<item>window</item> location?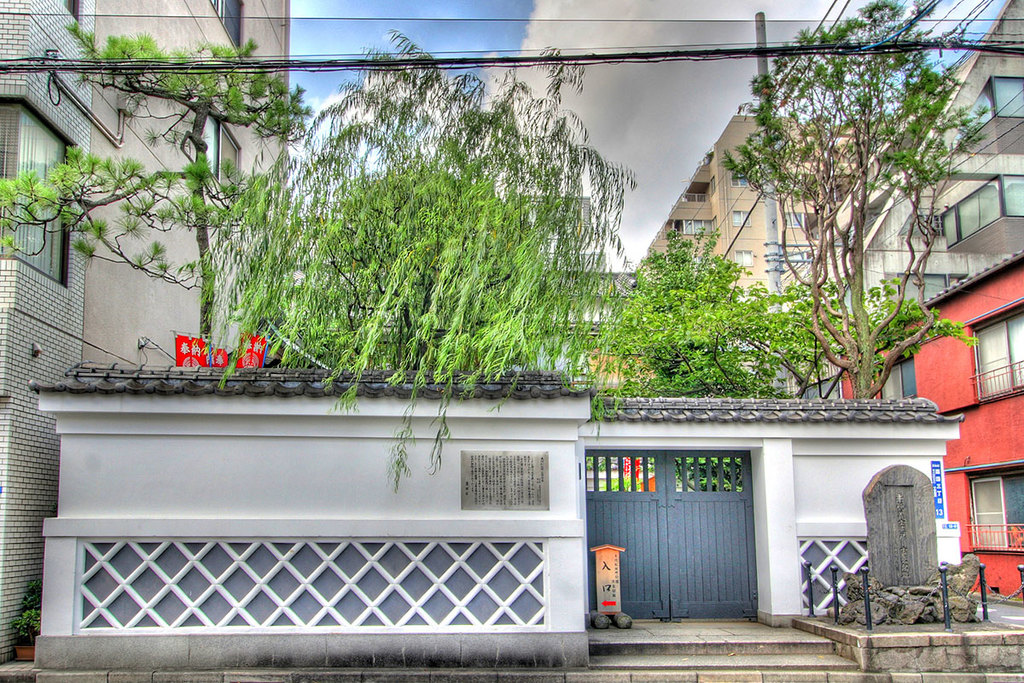
{"x1": 870, "y1": 353, "x2": 919, "y2": 403}
